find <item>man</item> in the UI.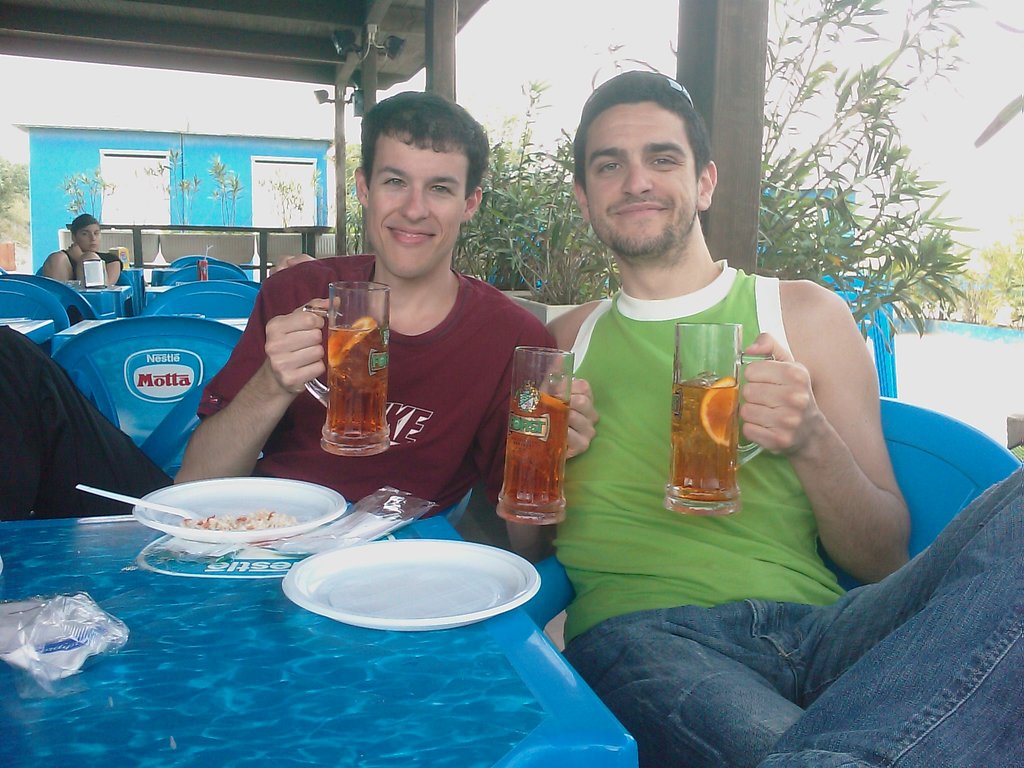
UI element at crop(0, 321, 175, 521).
